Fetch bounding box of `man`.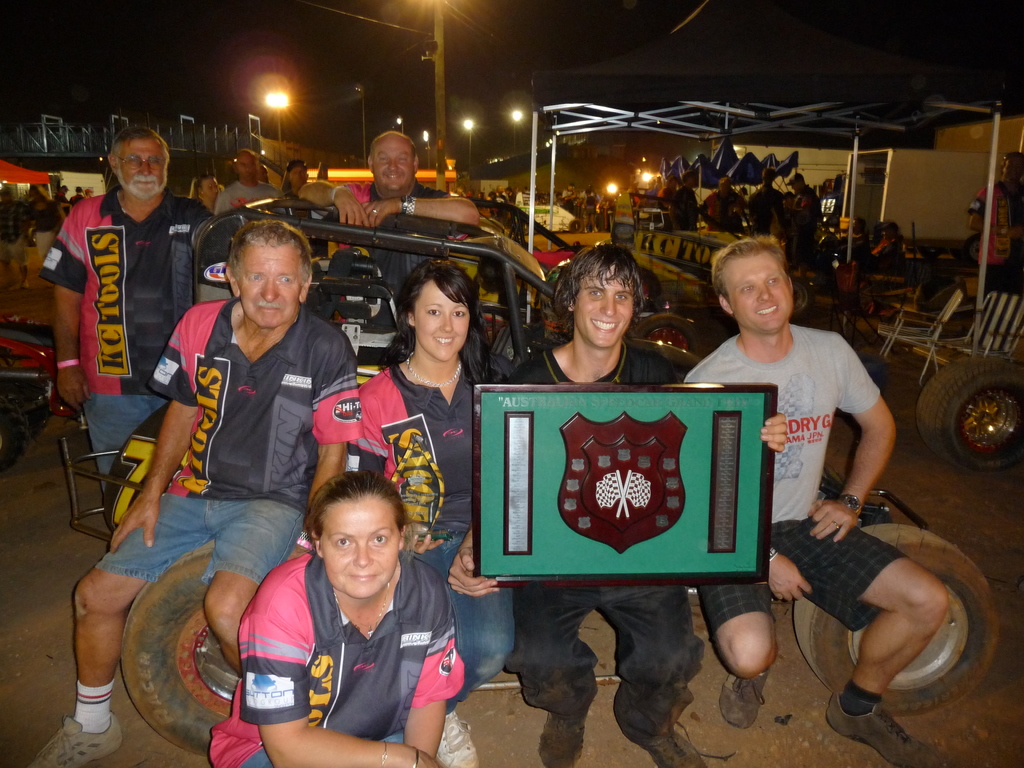
Bbox: (189,175,212,204).
